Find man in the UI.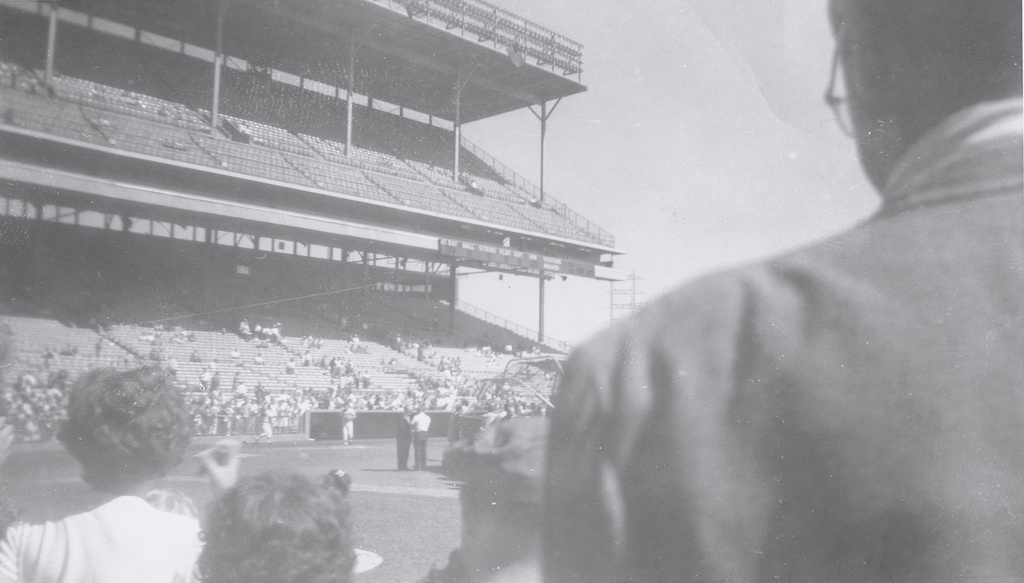
UI element at bbox=[411, 406, 543, 582].
